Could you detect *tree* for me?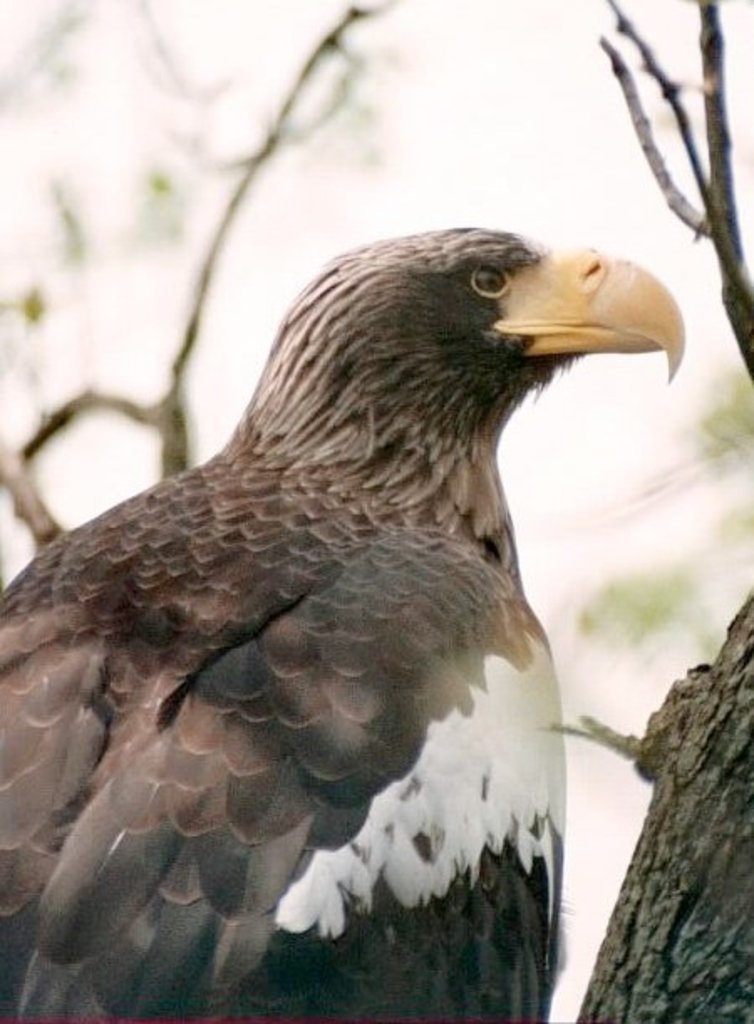
Detection result: crop(0, 0, 752, 1022).
